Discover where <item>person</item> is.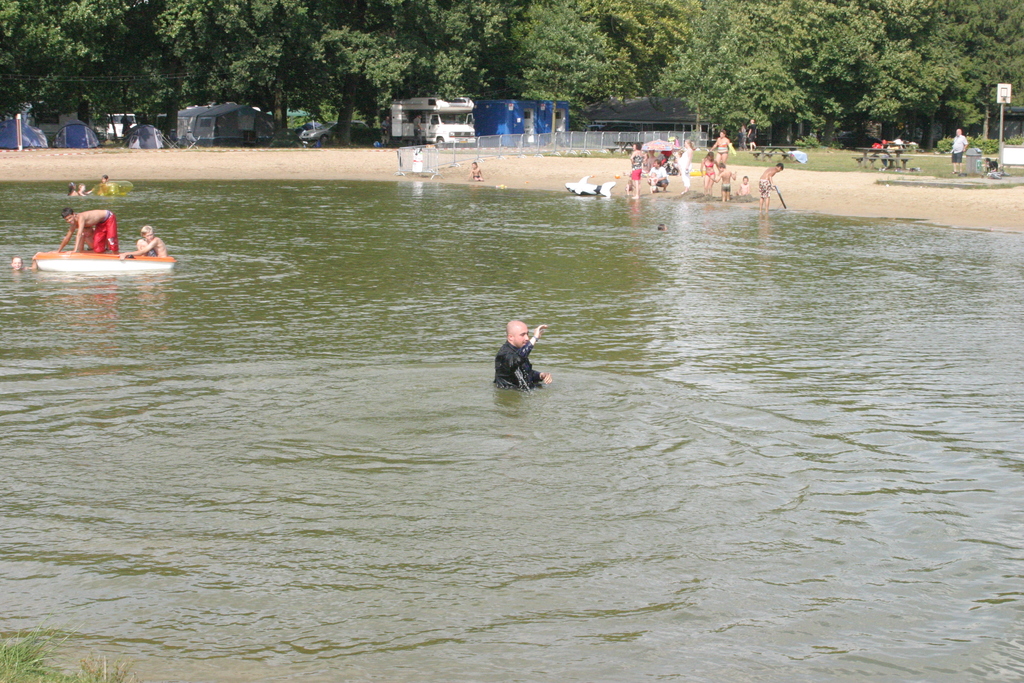
Discovered at detection(743, 124, 749, 150).
